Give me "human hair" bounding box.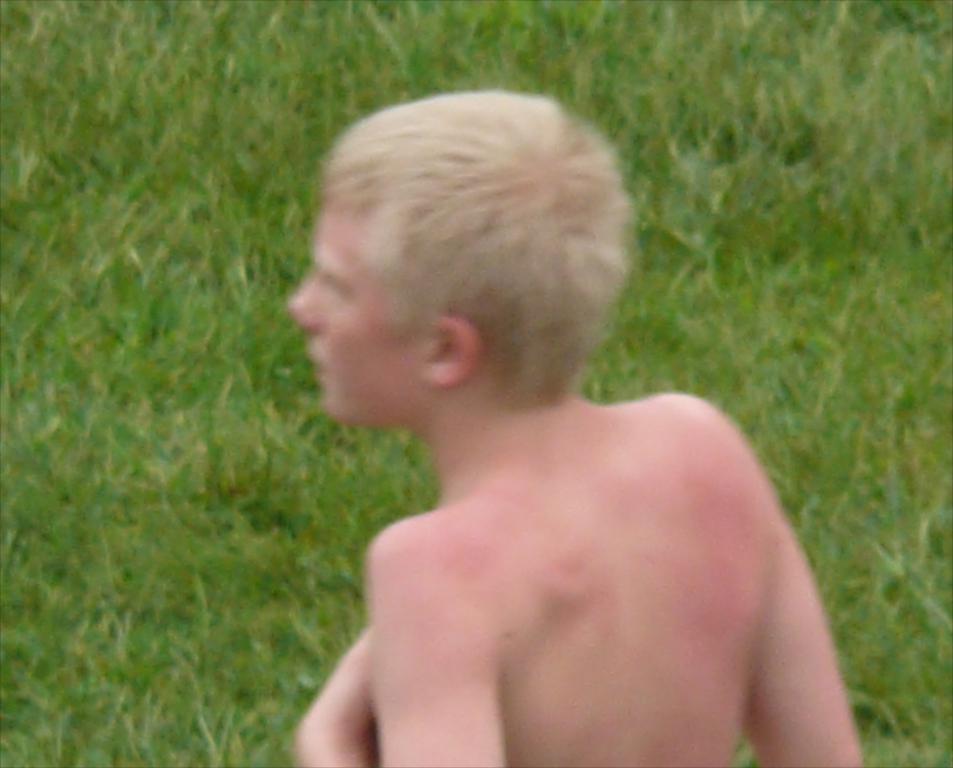
box(312, 80, 628, 456).
